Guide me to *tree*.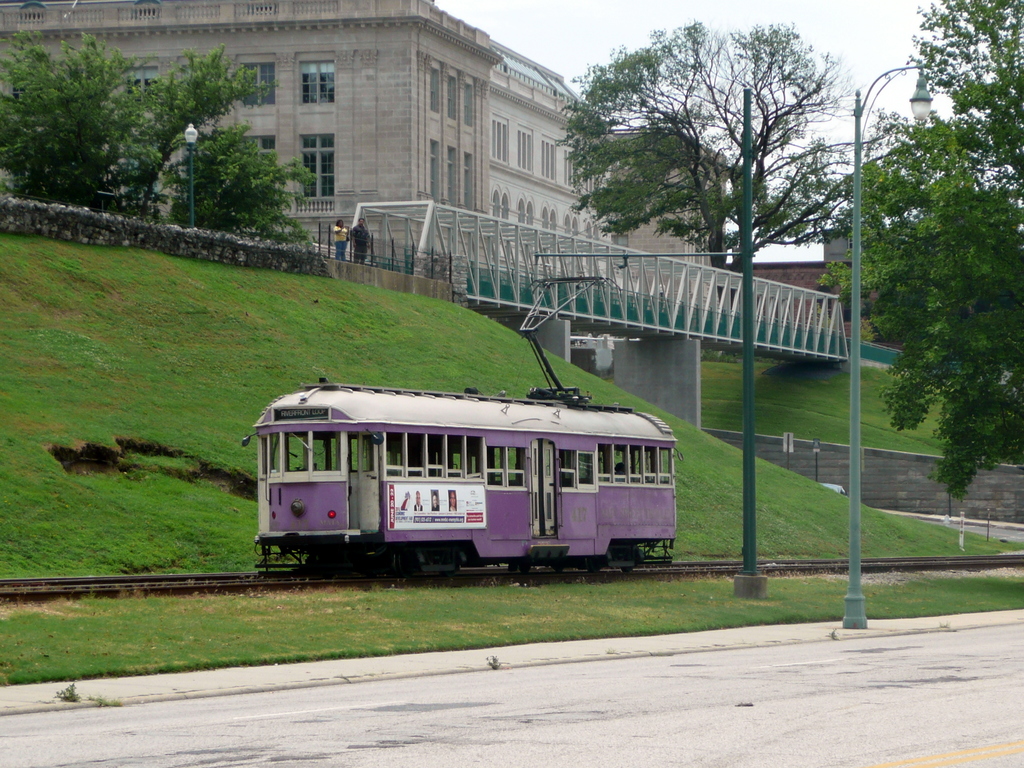
Guidance: 0 30 323 241.
